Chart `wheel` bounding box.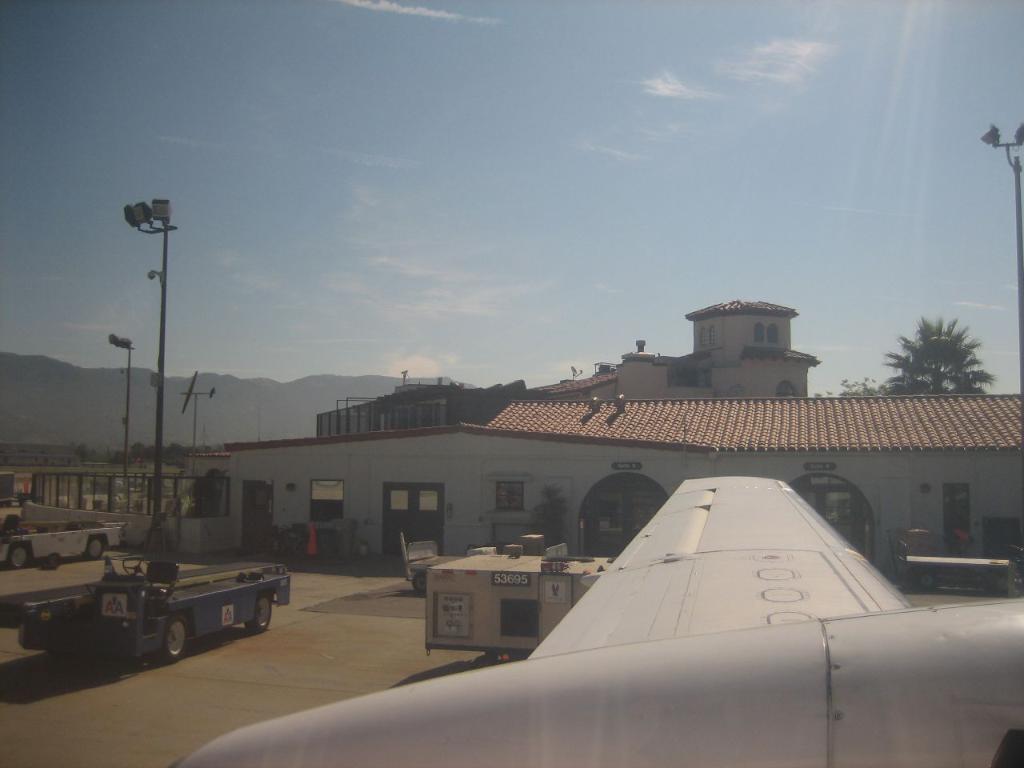
Charted: 9, 542, 31, 572.
